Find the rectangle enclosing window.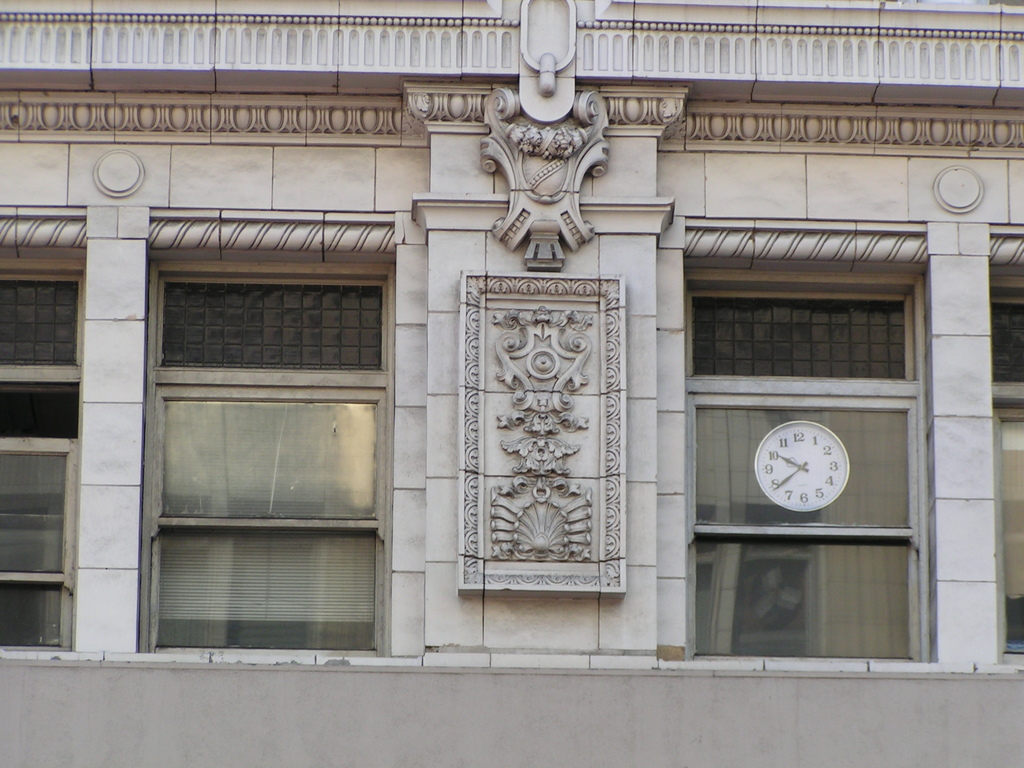
{"x1": 114, "y1": 218, "x2": 417, "y2": 639}.
